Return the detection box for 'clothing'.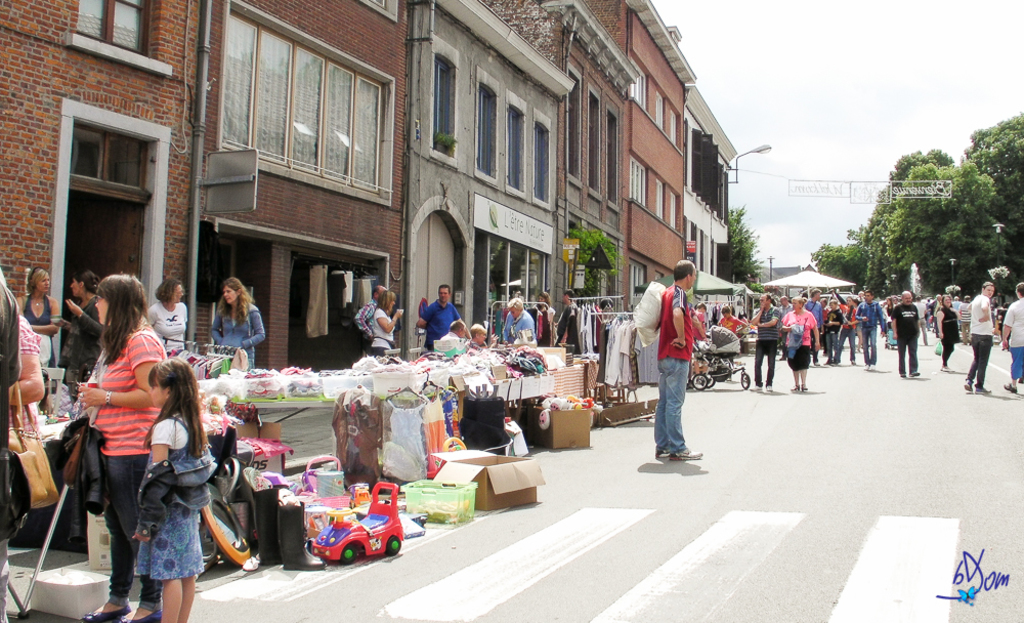
box=[652, 358, 691, 457].
